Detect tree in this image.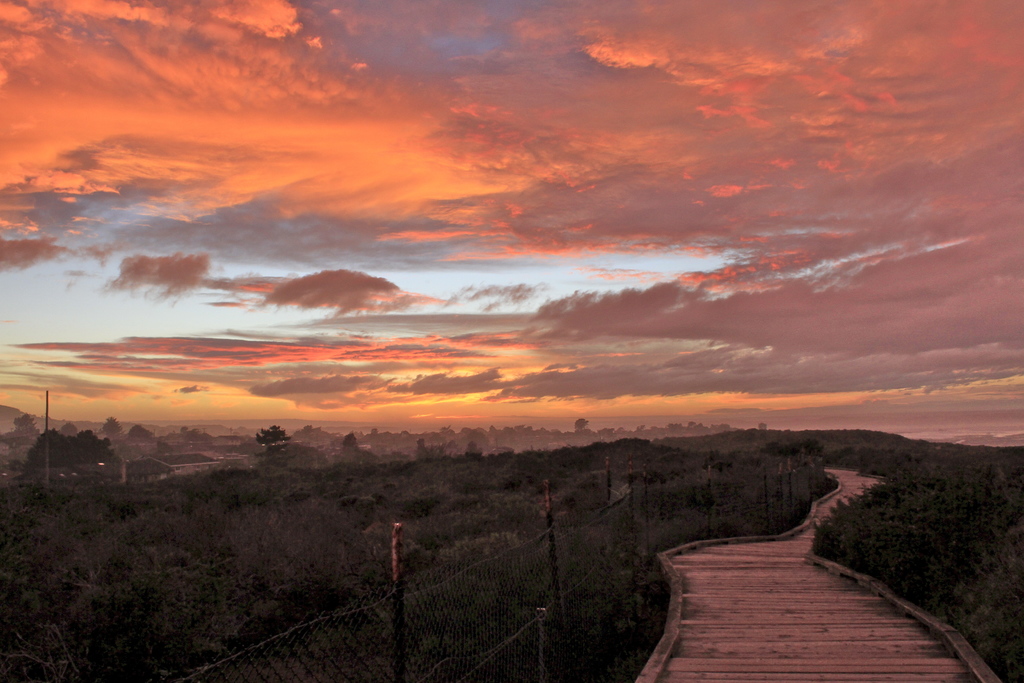
Detection: BBox(252, 419, 291, 458).
